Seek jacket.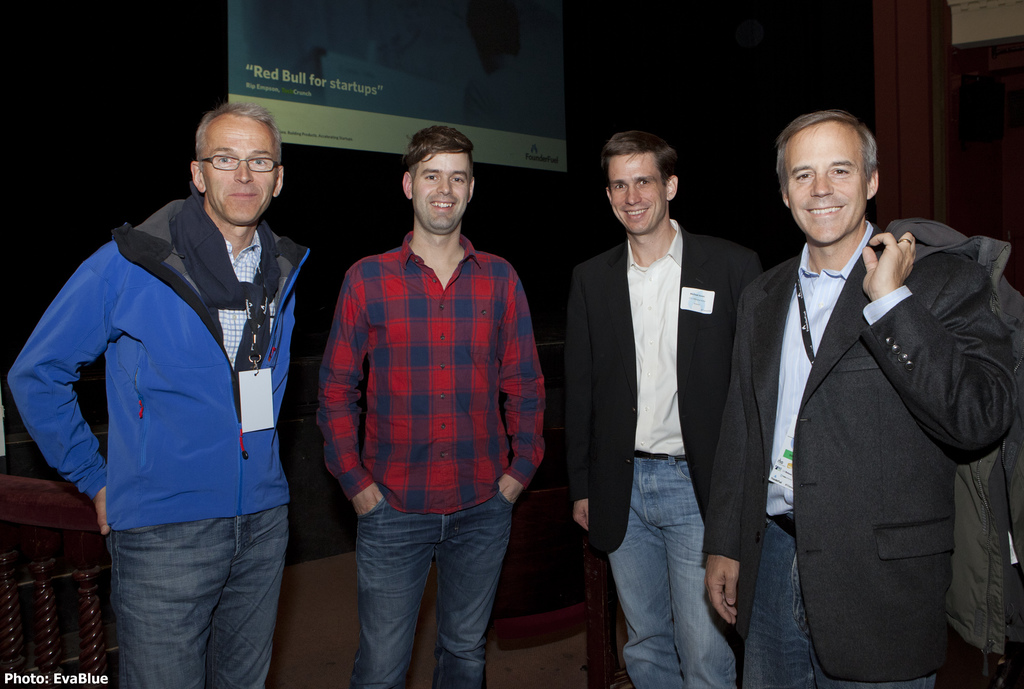
x1=885 y1=216 x2=1023 y2=661.
